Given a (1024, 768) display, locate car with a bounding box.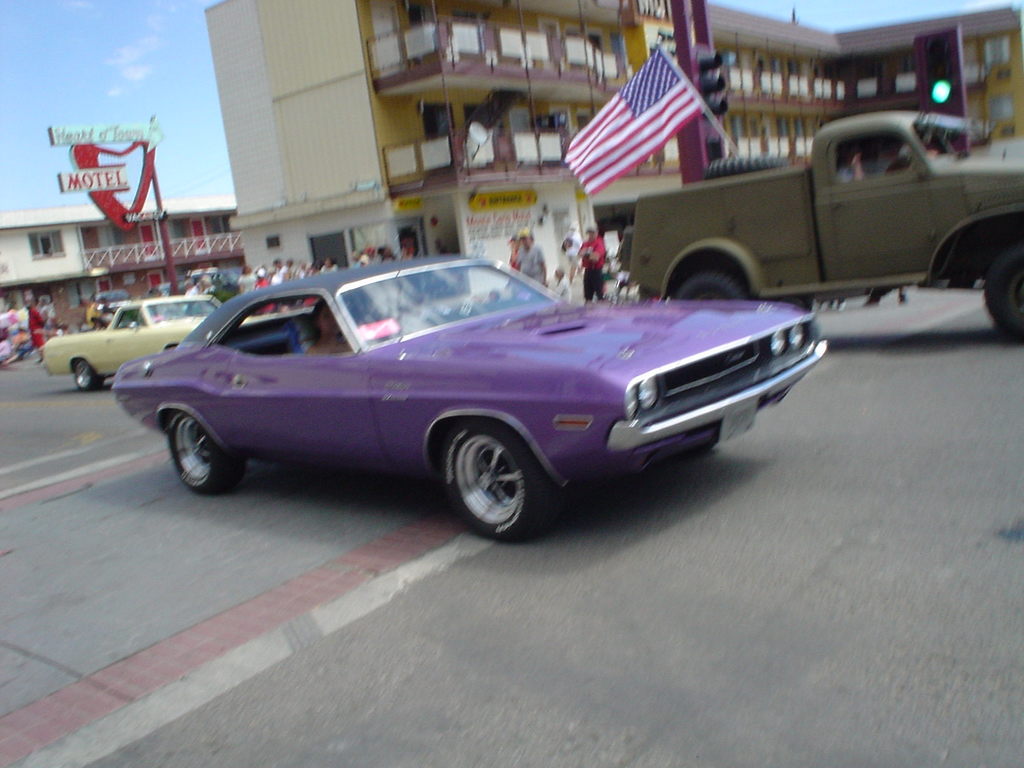
Located: [92,286,132,313].
